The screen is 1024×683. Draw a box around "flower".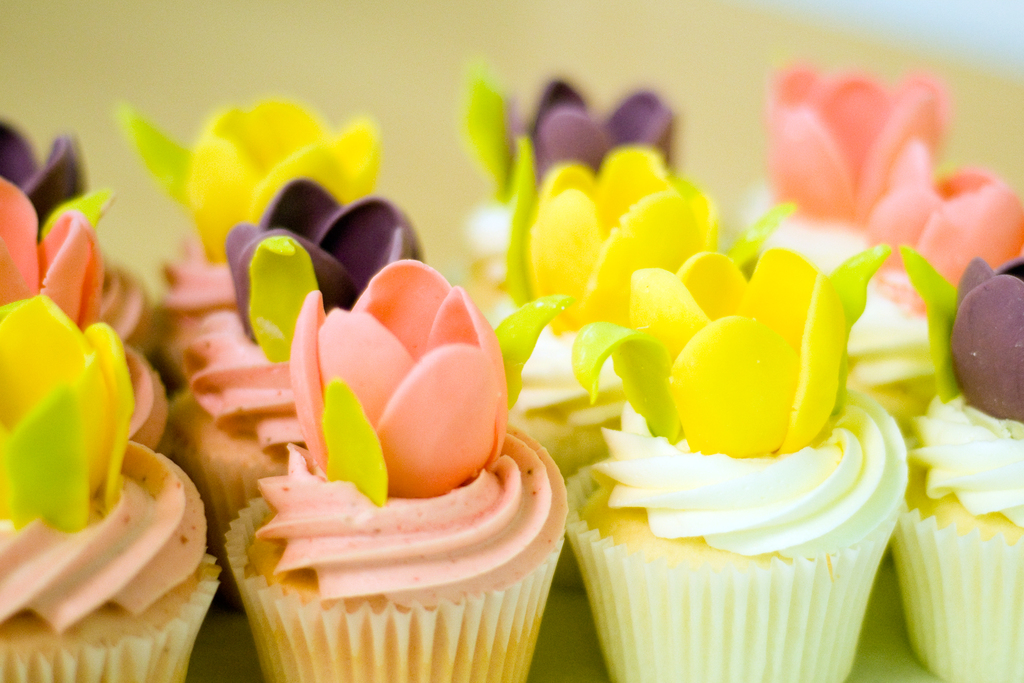
region(876, 154, 1023, 295).
